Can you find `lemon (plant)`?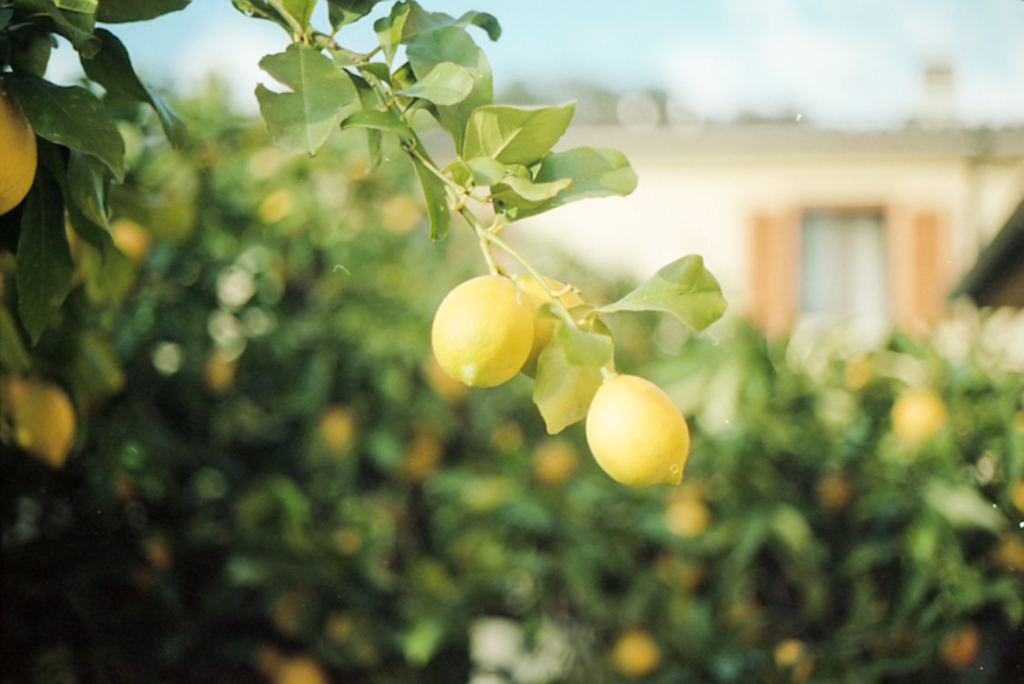
Yes, bounding box: <bbox>433, 270, 534, 388</bbox>.
